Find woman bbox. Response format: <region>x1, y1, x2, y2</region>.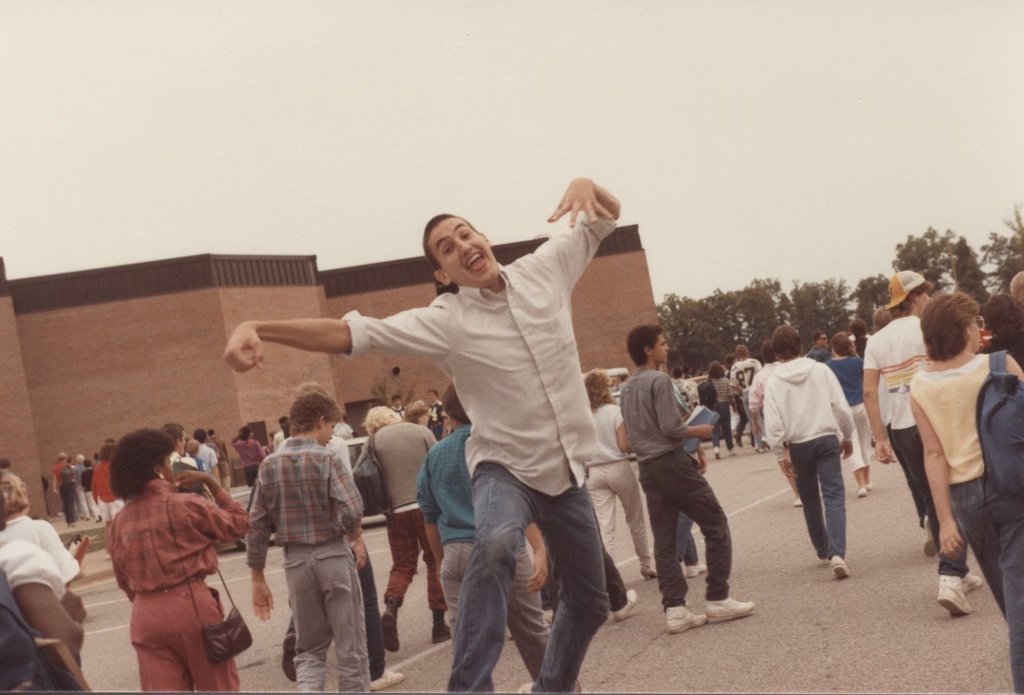
<region>709, 359, 734, 459</region>.
